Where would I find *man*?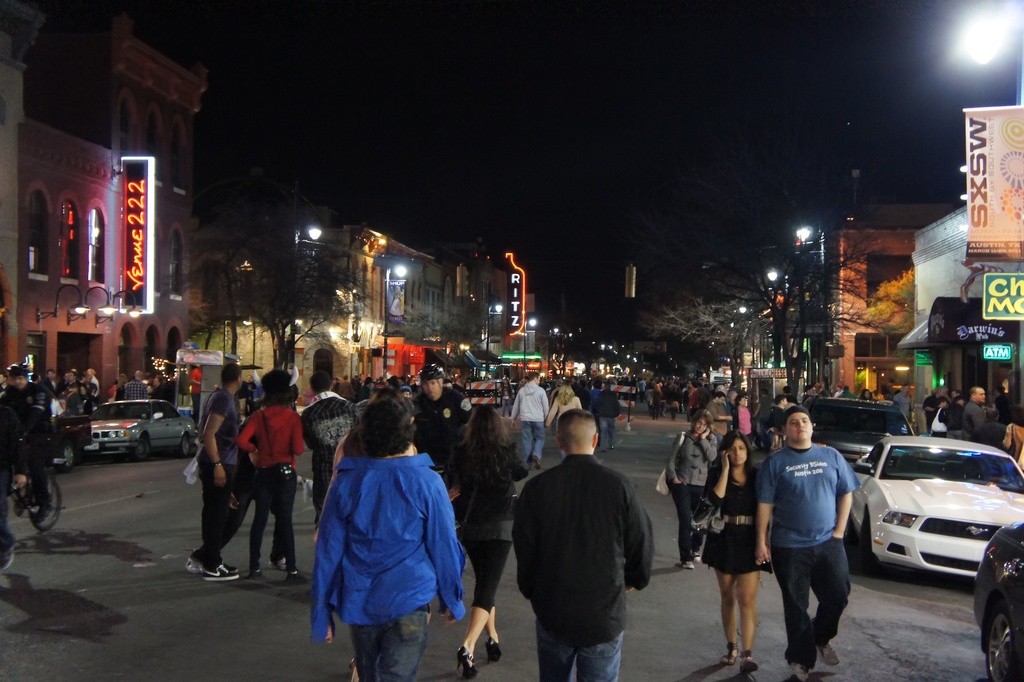
At <bbox>0, 366, 52, 525</bbox>.
